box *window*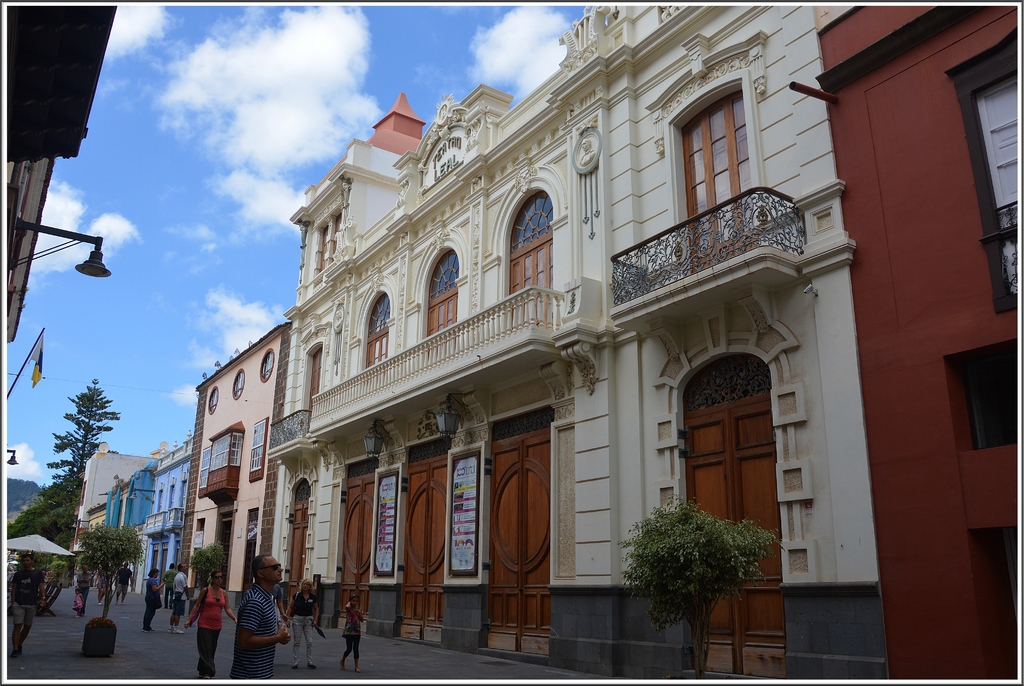
211/432/247/471
